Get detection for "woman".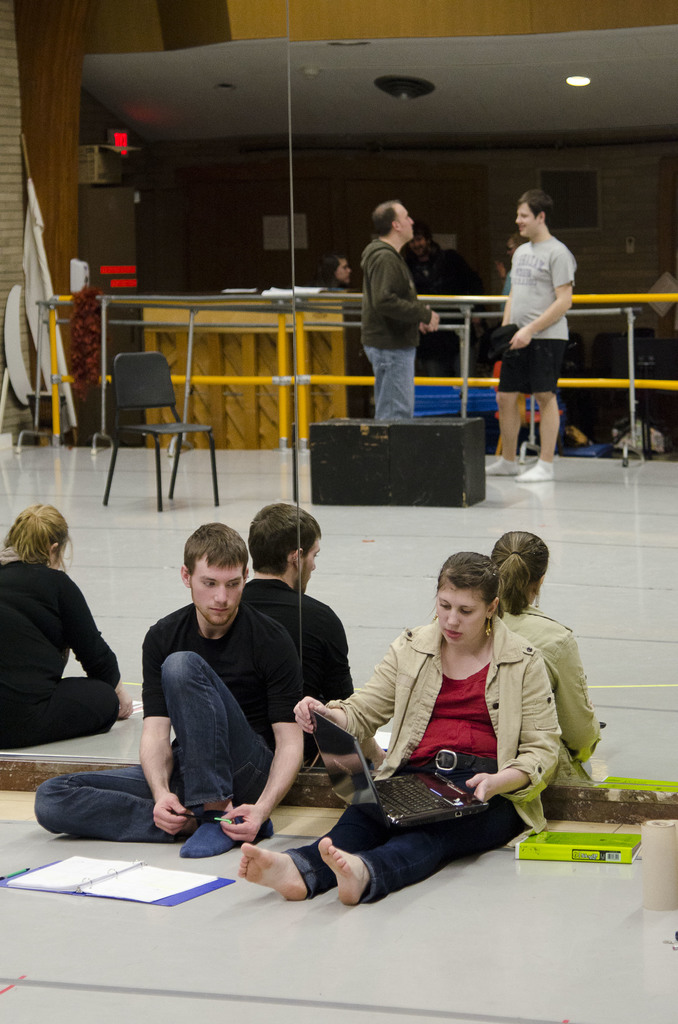
Detection: <bbox>298, 531, 576, 906</bbox>.
